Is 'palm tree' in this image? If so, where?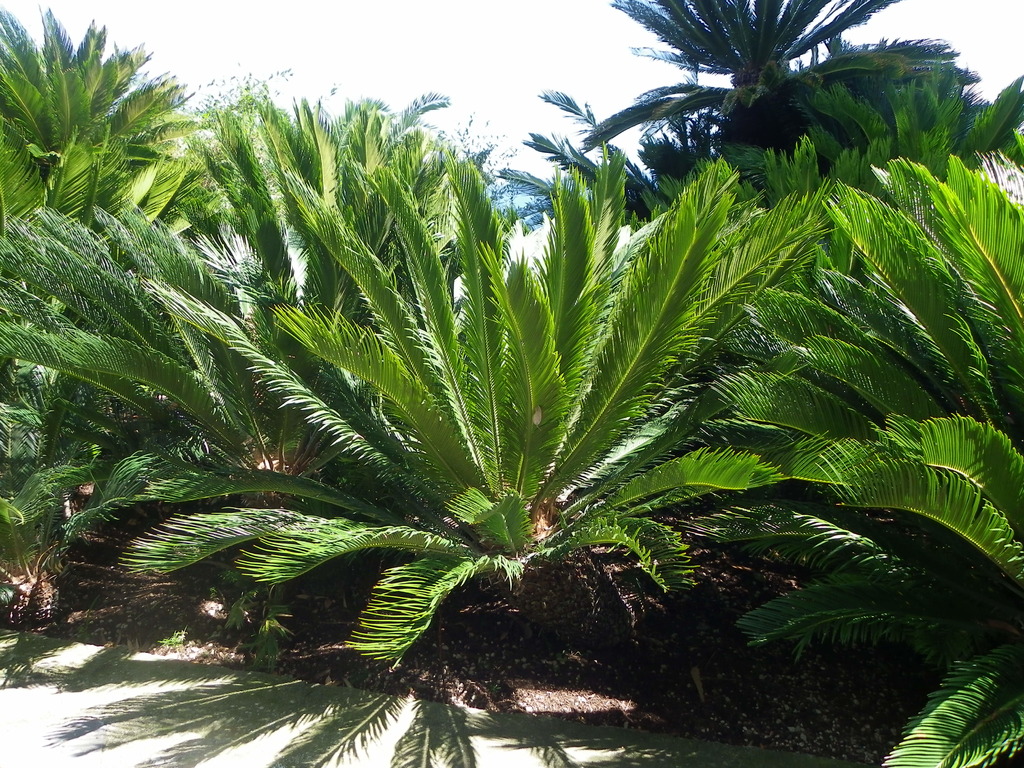
Yes, at bbox=[11, 17, 182, 262].
